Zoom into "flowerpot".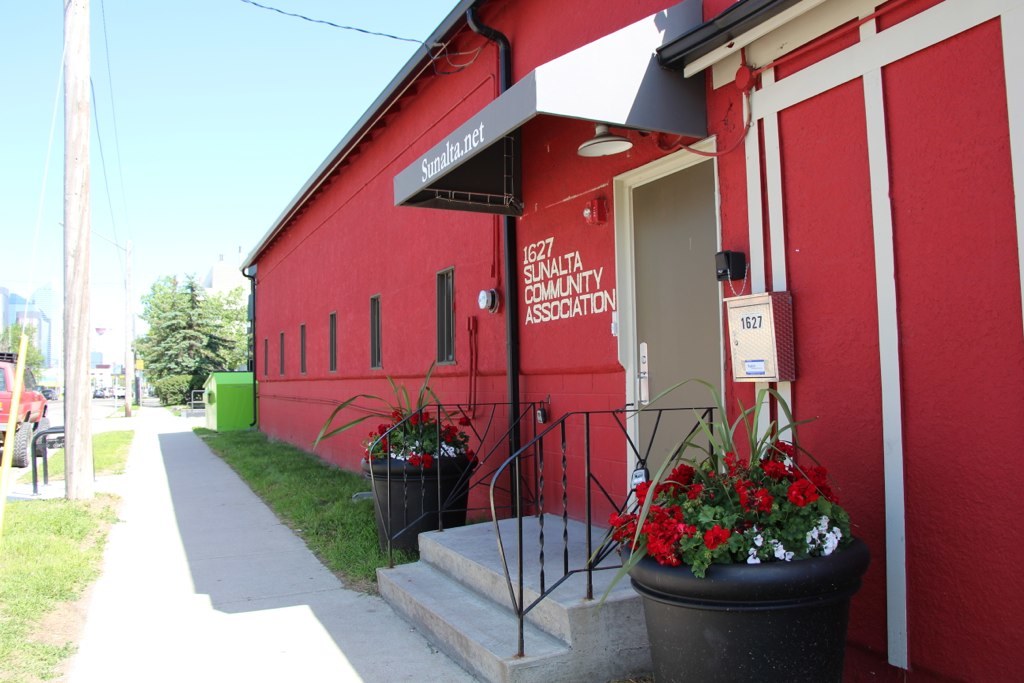
Zoom target: x1=627, y1=444, x2=860, y2=659.
